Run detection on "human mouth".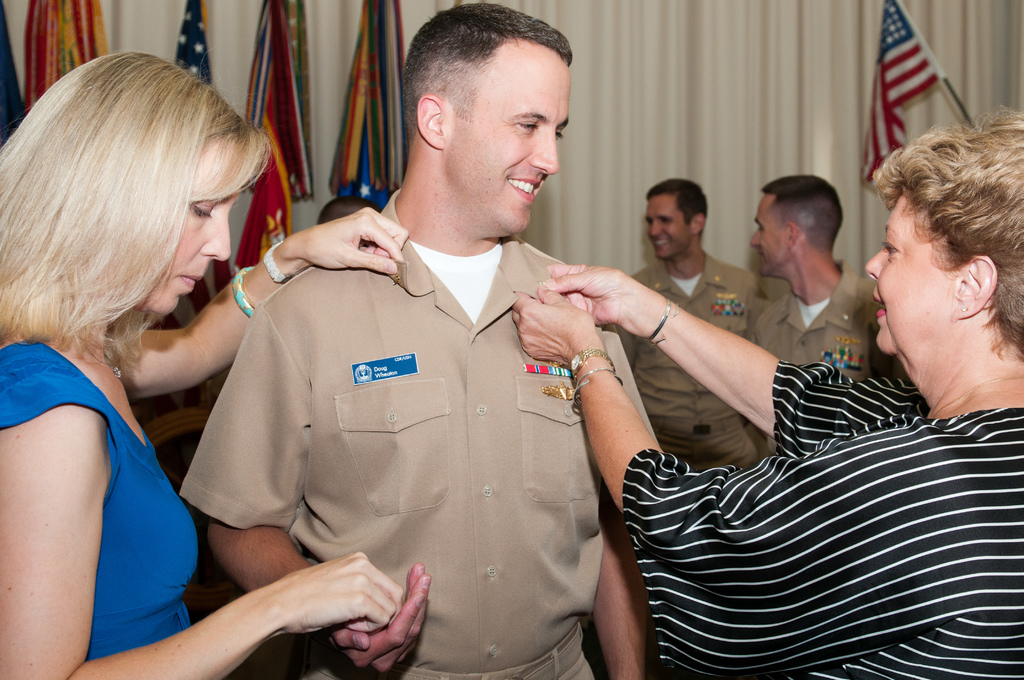
Result: <region>176, 270, 202, 287</region>.
